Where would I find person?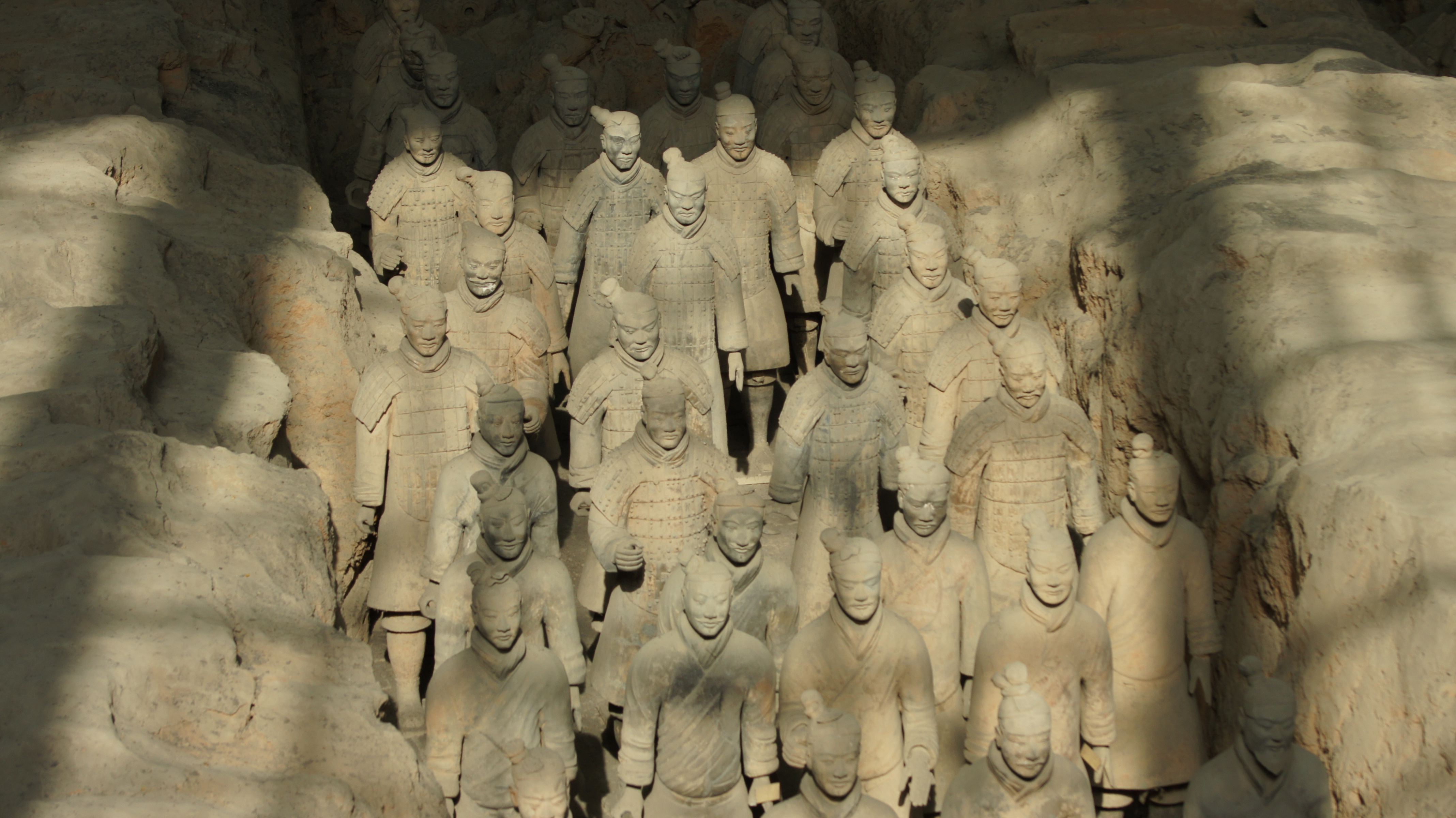
At [144,191,200,278].
